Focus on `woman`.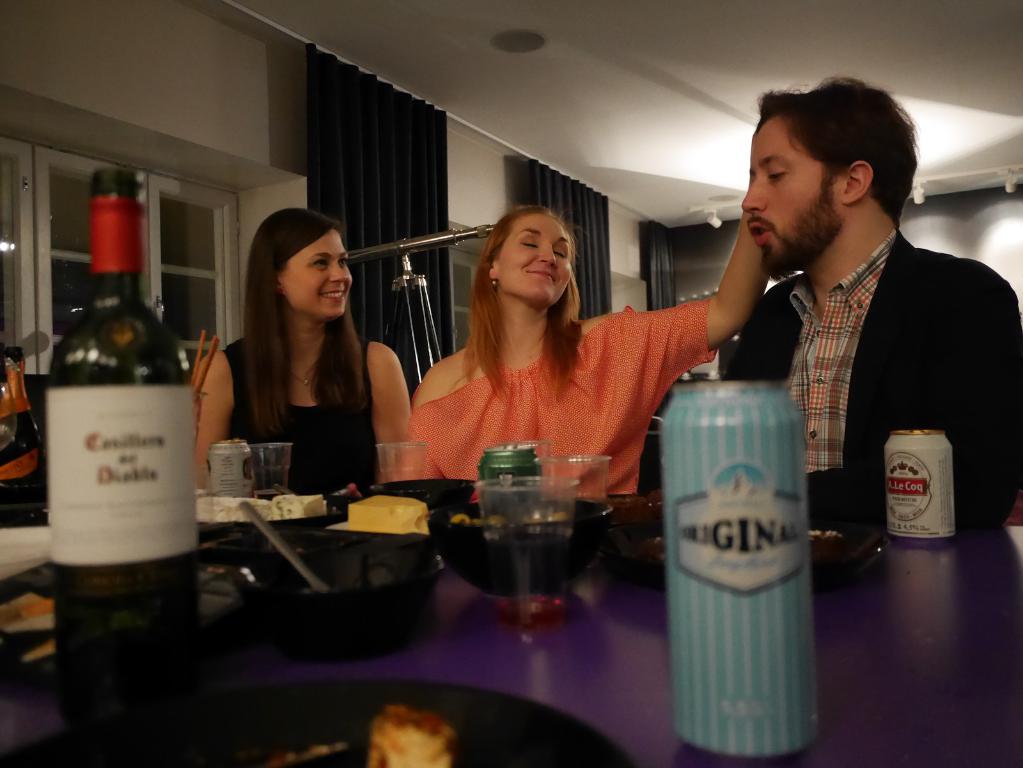
Focused at [x1=400, y1=205, x2=775, y2=495].
